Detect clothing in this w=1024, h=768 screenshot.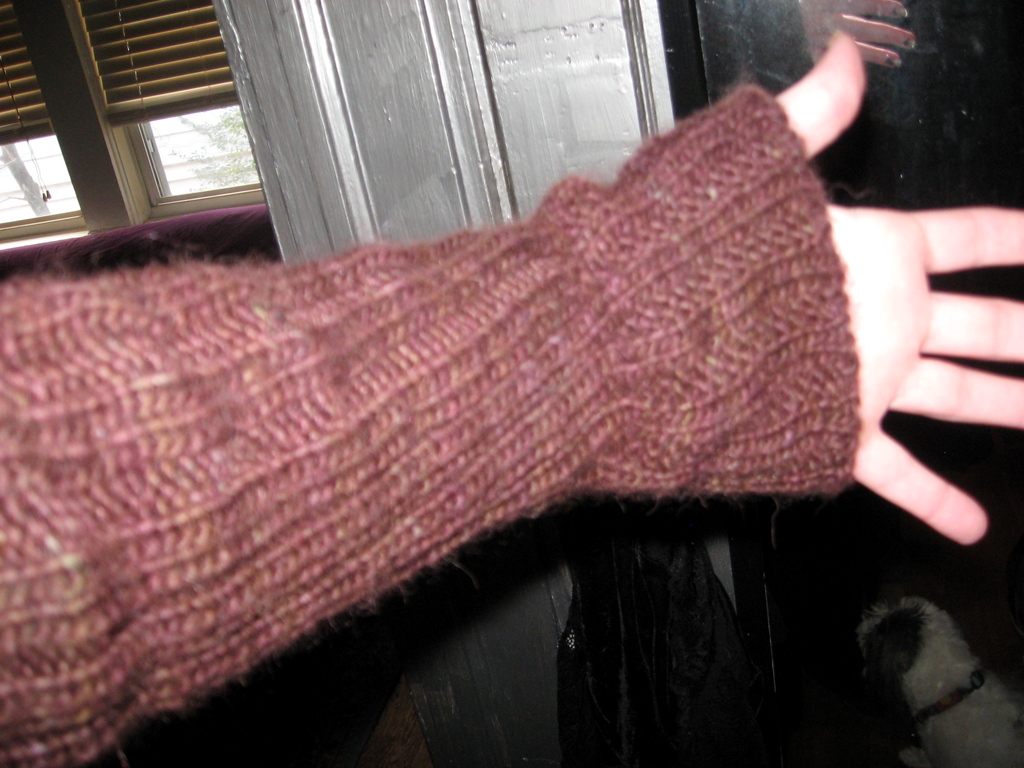
Detection: (x1=0, y1=81, x2=851, y2=767).
